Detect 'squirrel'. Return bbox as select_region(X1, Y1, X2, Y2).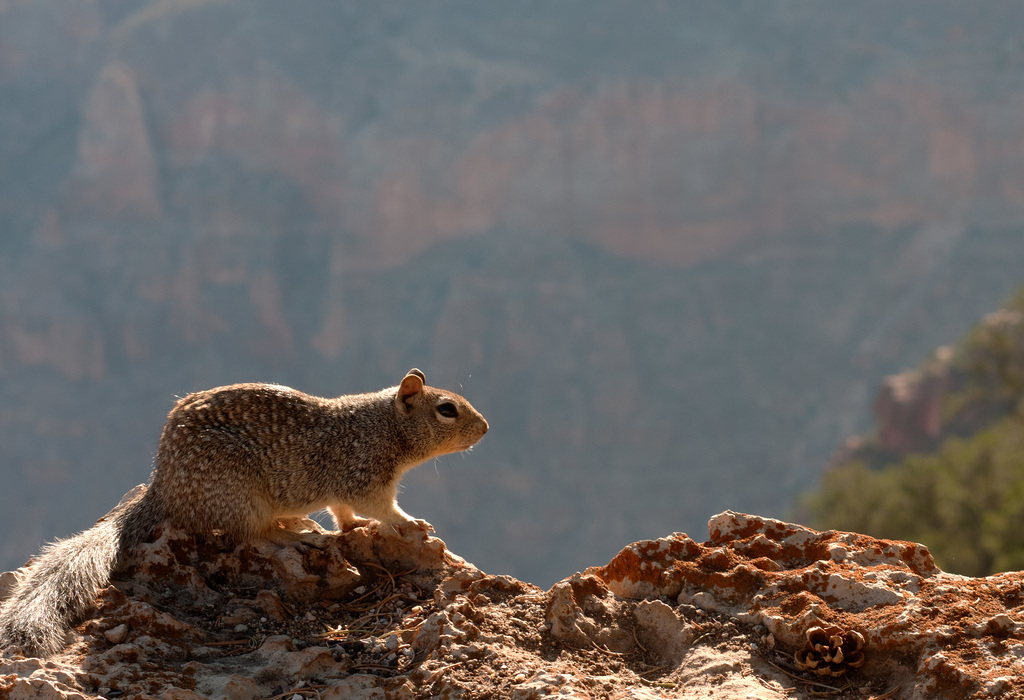
select_region(0, 366, 497, 652).
